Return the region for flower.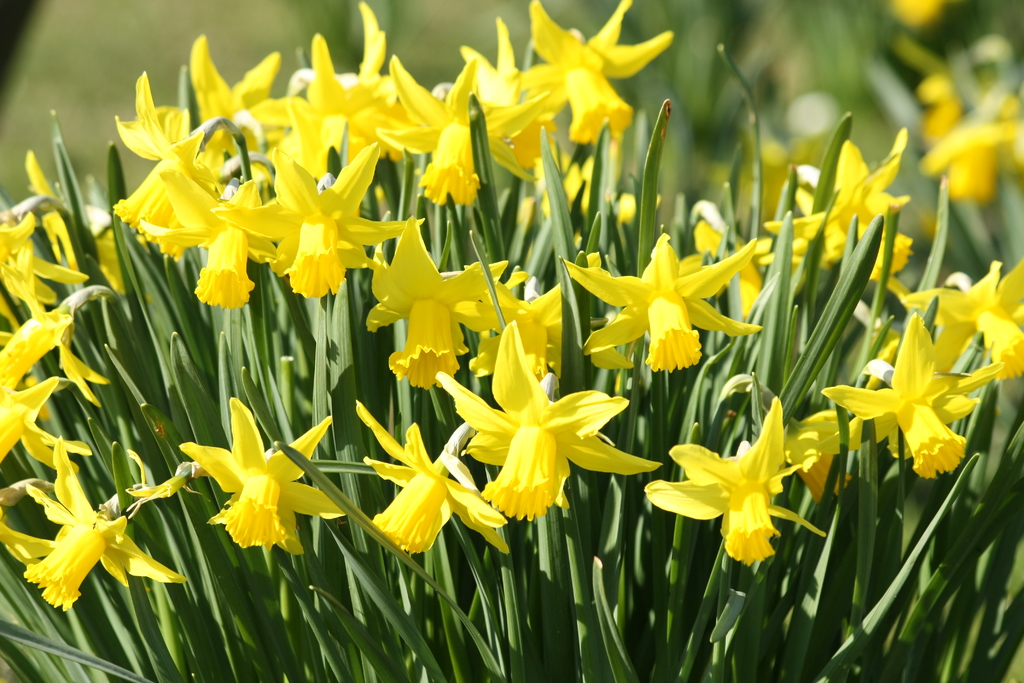
BBox(381, 59, 552, 205).
